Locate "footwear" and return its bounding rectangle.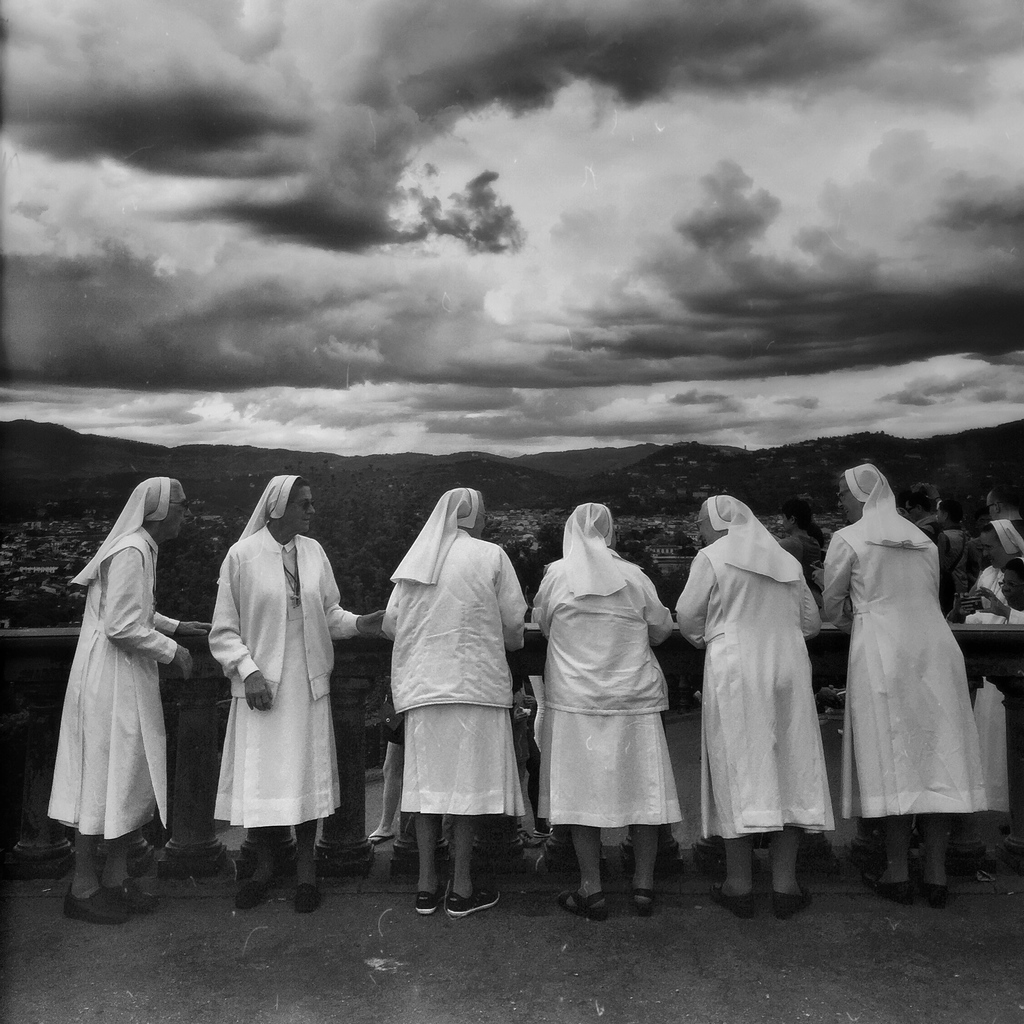
BBox(916, 875, 946, 905).
